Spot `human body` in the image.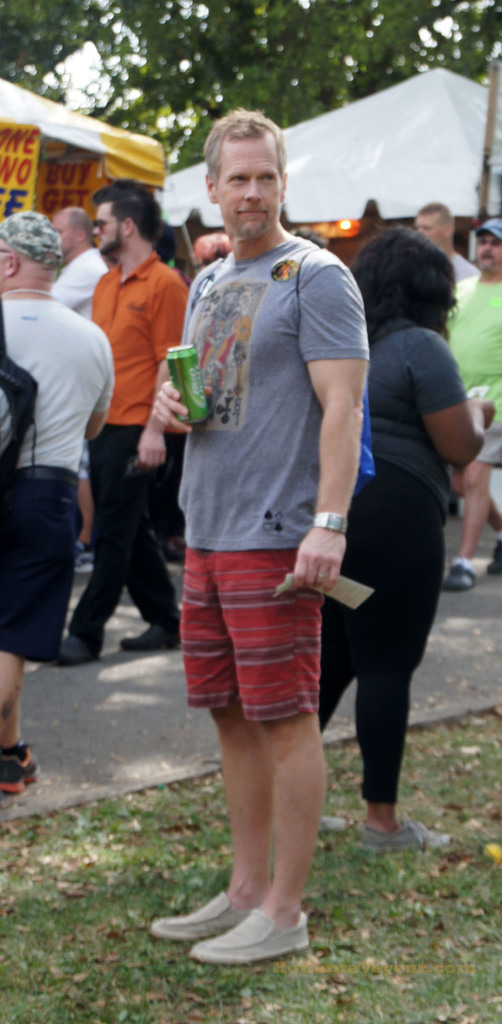
`human body` found at x1=47, y1=211, x2=107, y2=339.
